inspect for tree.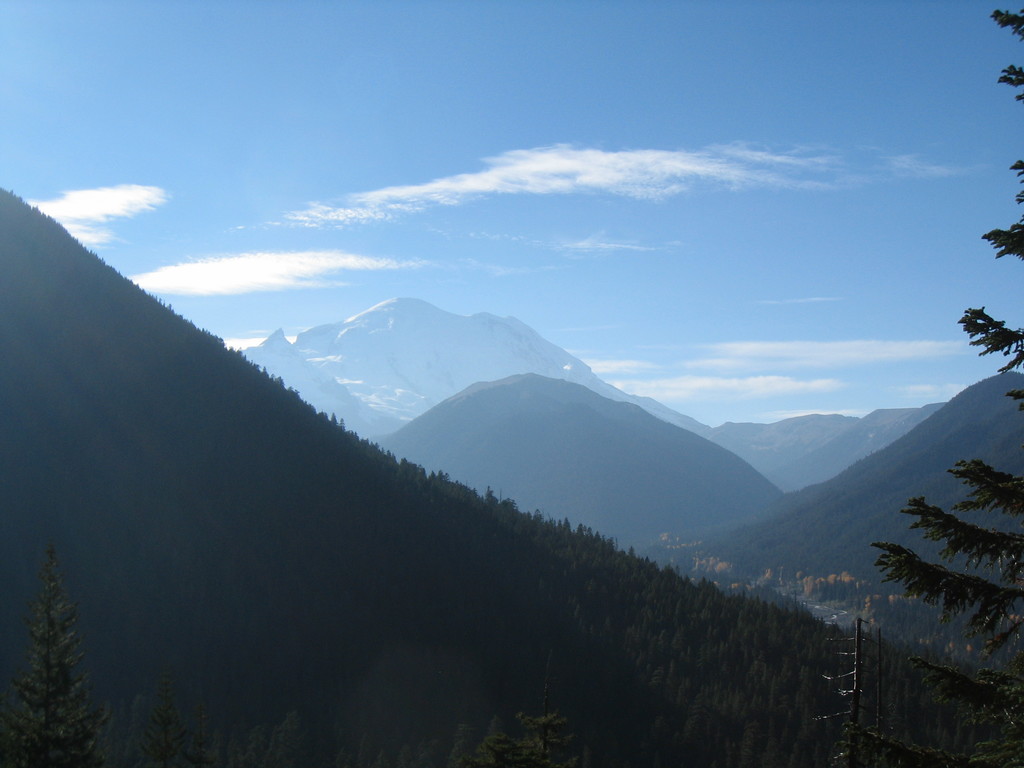
Inspection: detection(823, 604, 894, 767).
